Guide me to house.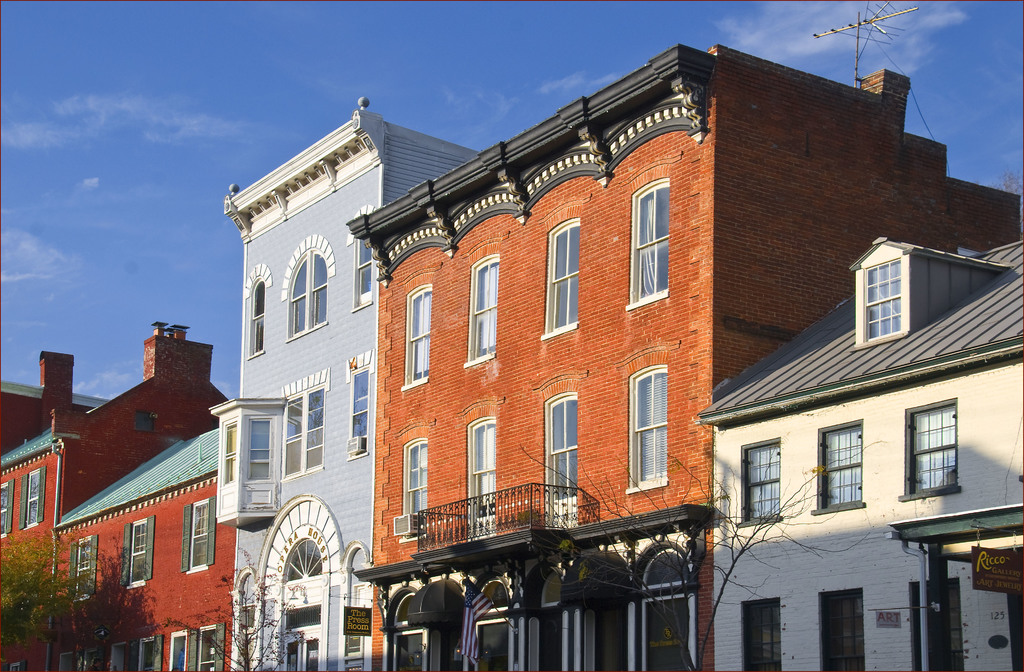
Guidance: box(0, 322, 236, 671).
